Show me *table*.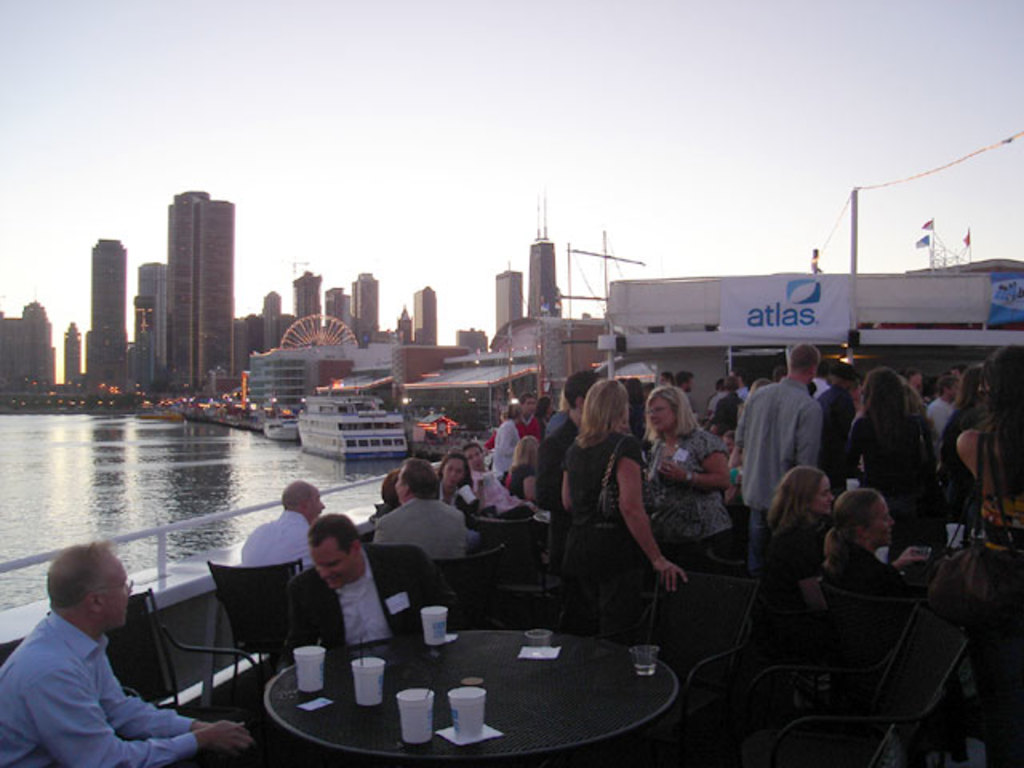
*table* is here: crop(363, 622, 710, 762).
